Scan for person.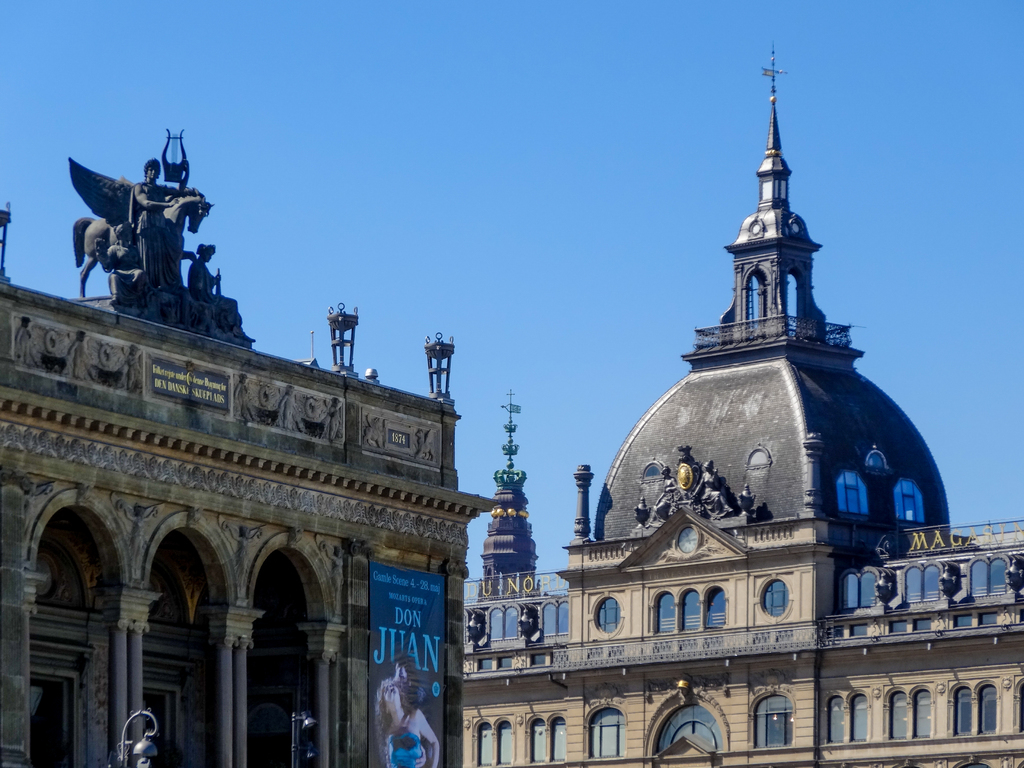
Scan result: select_region(132, 157, 191, 287).
